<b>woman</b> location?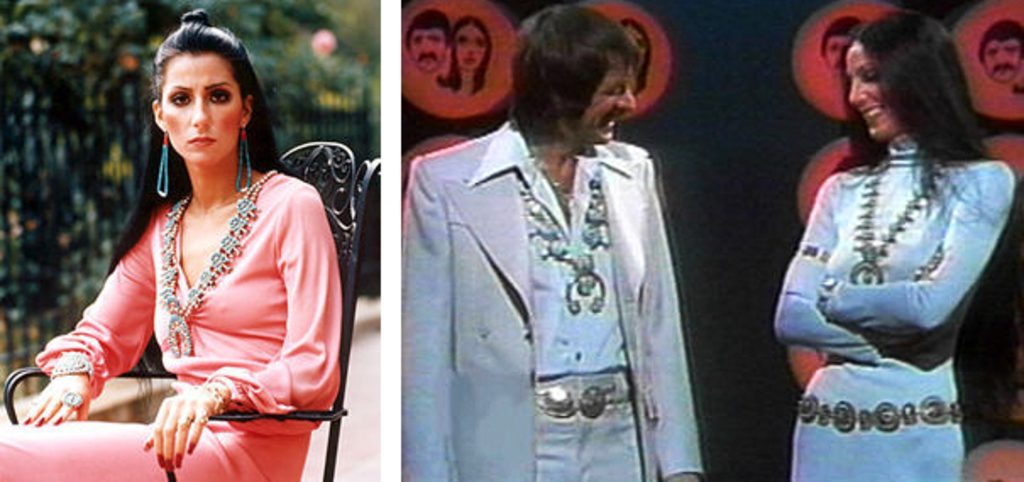
[left=51, top=29, right=330, bottom=480]
